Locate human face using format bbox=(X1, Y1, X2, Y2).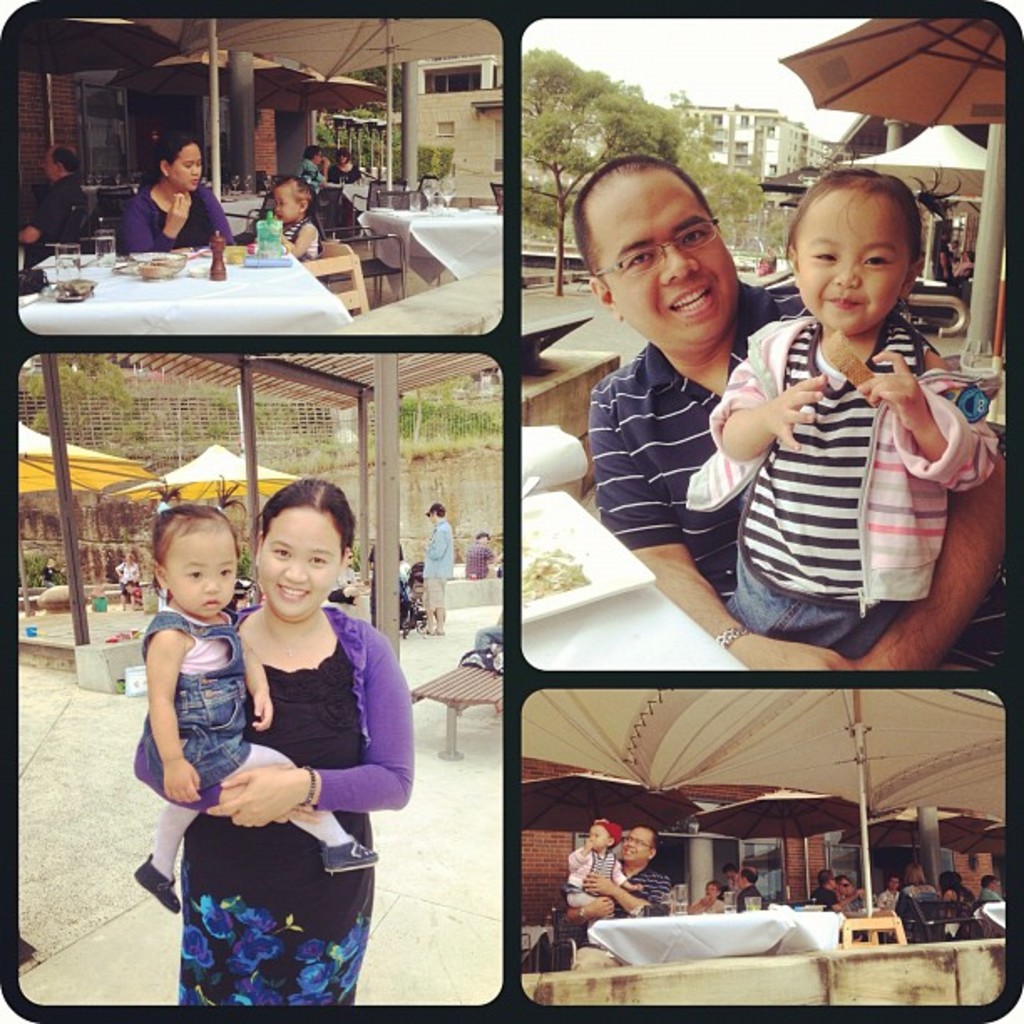
bbox=(830, 873, 840, 892).
